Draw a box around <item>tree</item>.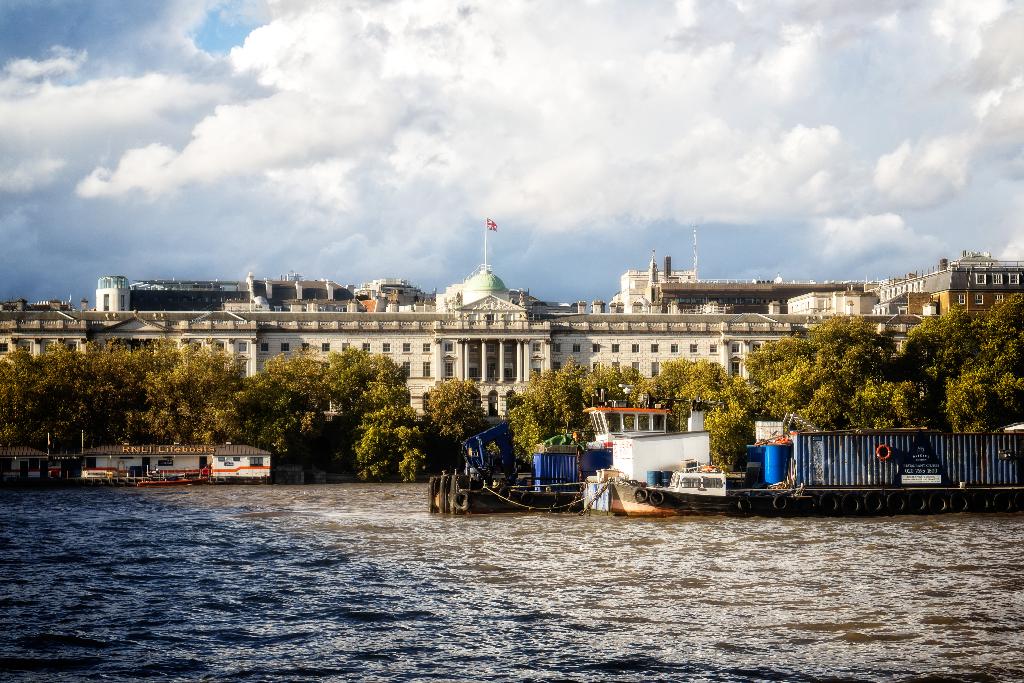
select_region(902, 304, 983, 399).
